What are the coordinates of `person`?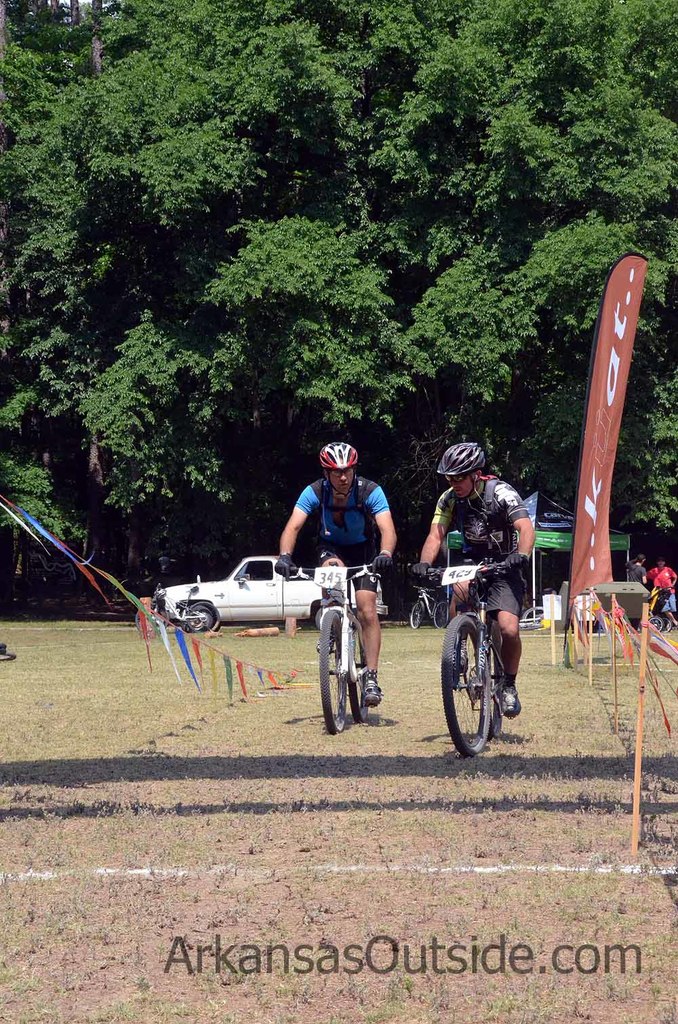
{"x1": 439, "y1": 468, "x2": 530, "y2": 760}.
